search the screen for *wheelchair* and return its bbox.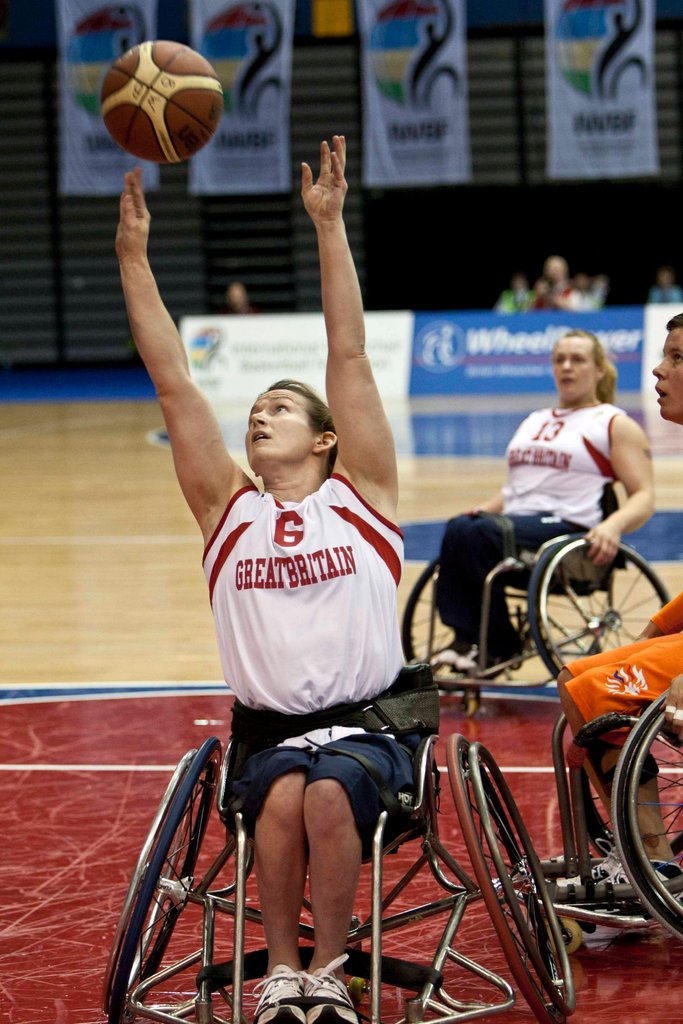
Found: (x1=402, y1=484, x2=672, y2=705).
